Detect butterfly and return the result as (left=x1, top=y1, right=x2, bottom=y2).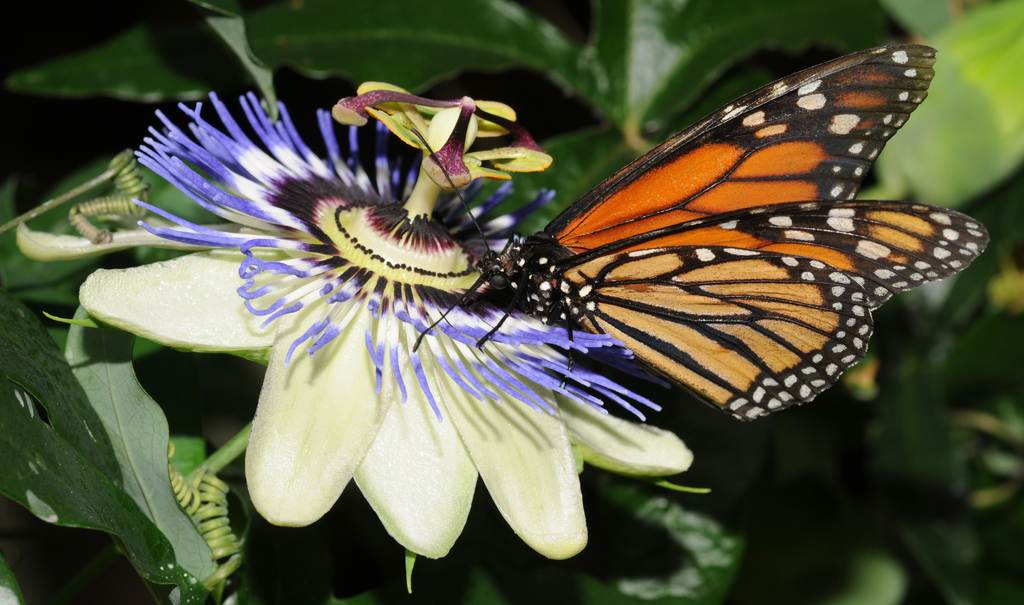
(left=410, top=38, right=994, bottom=417).
